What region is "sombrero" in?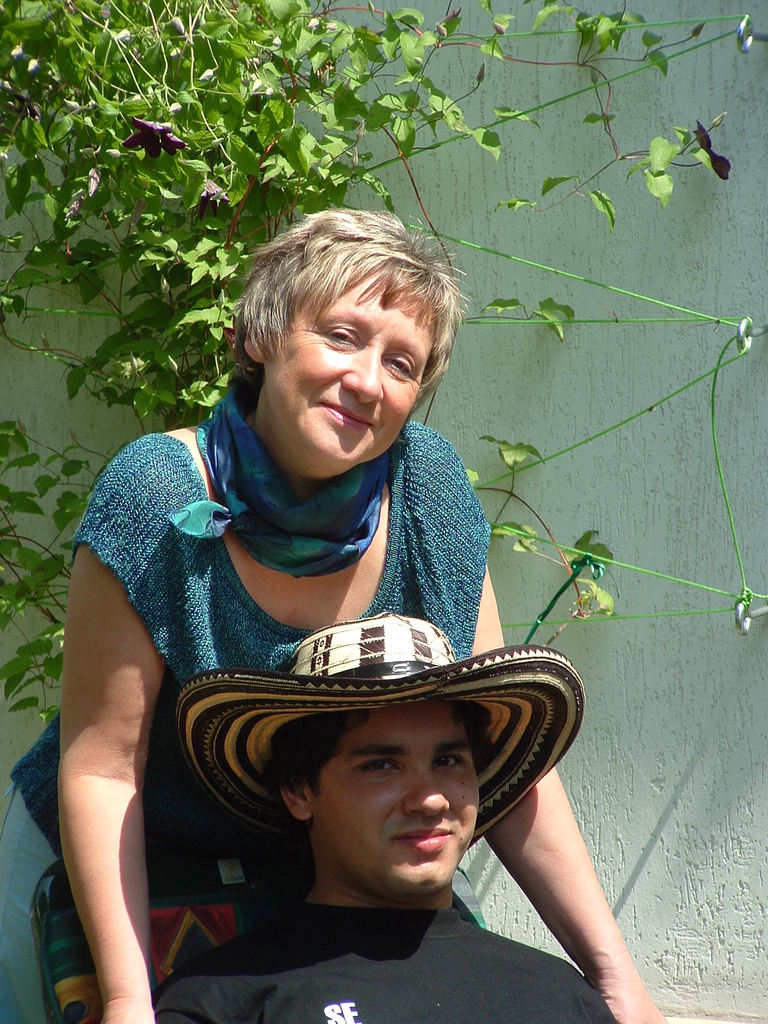
169:535:591:899.
